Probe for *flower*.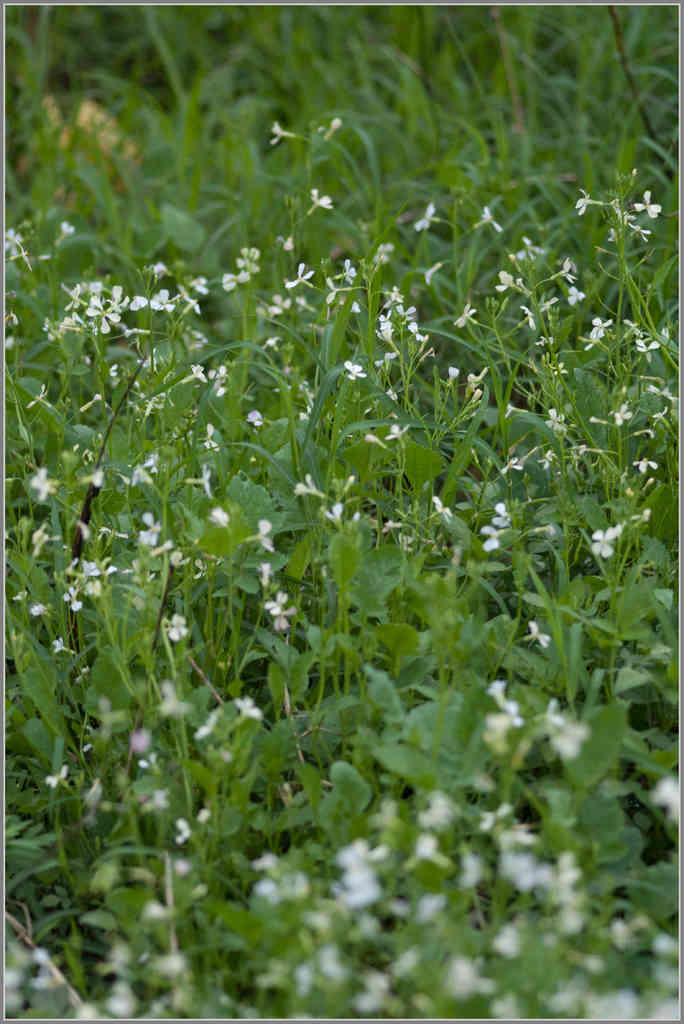
Probe result: <box>192,363,227,399</box>.
